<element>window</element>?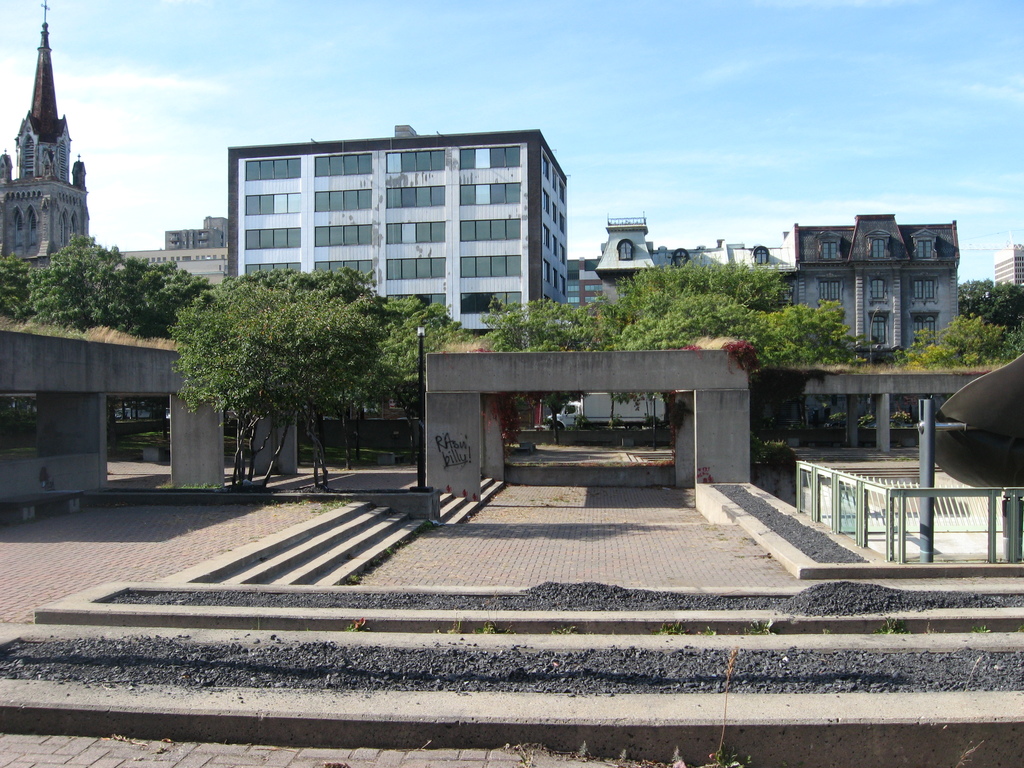
bbox(458, 254, 518, 278)
